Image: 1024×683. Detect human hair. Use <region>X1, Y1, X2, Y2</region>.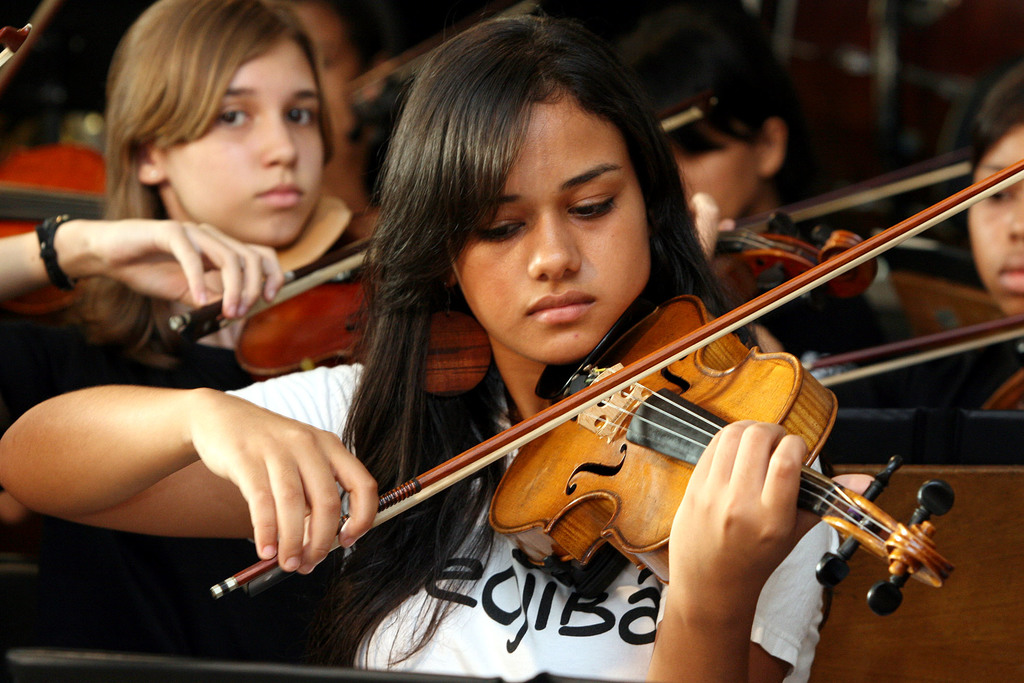
<region>964, 65, 1023, 172</region>.
